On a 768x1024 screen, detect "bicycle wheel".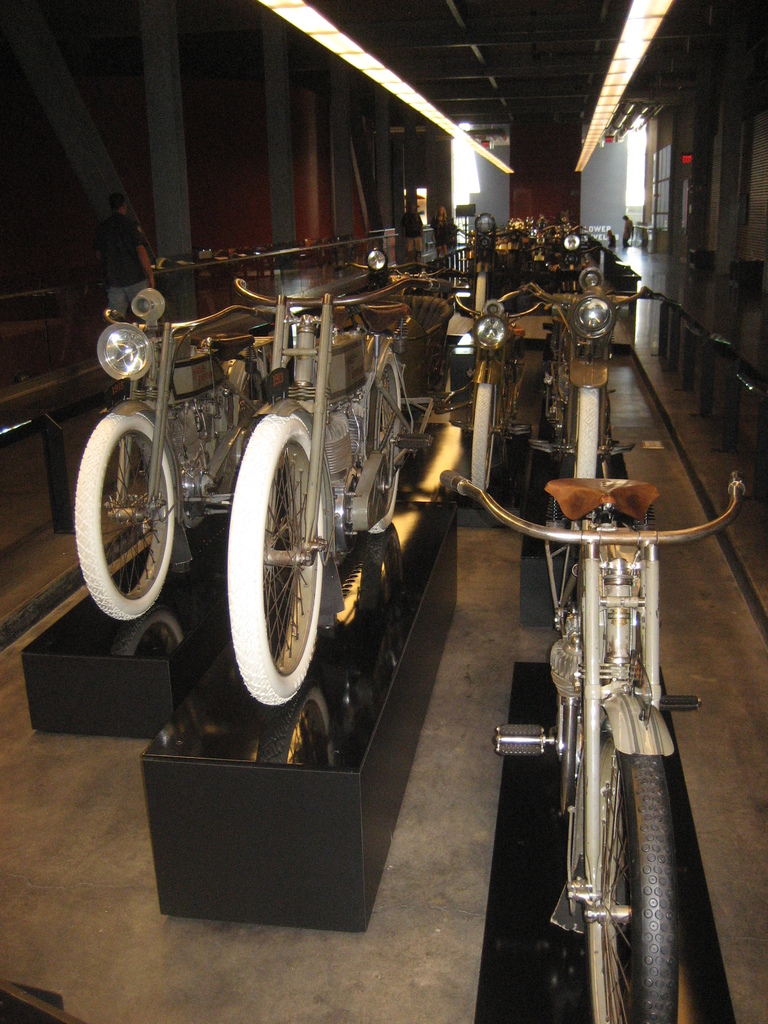
[left=226, top=407, right=320, bottom=704].
